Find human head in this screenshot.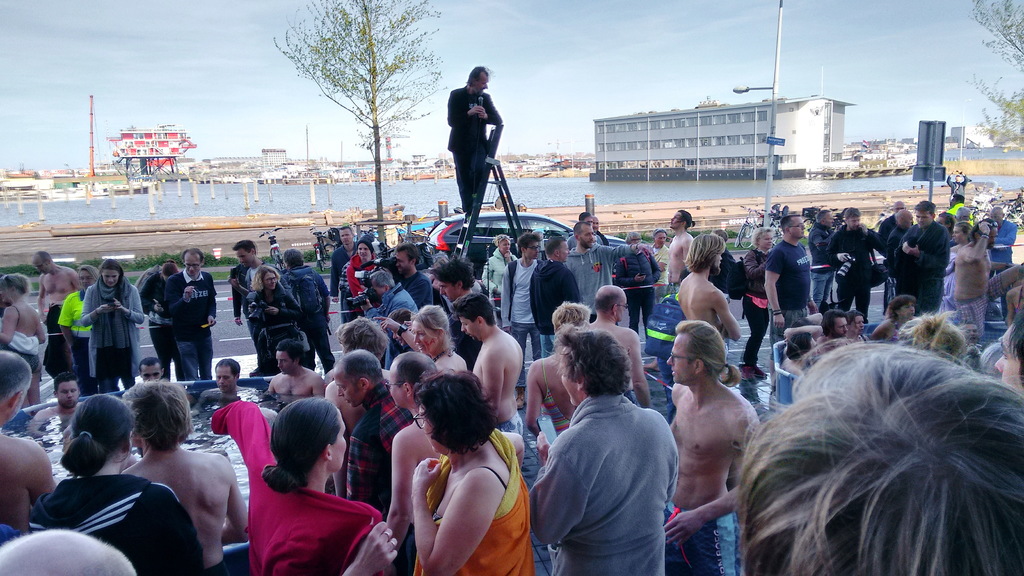
The bounding box for human head is 626,231,640,244.
